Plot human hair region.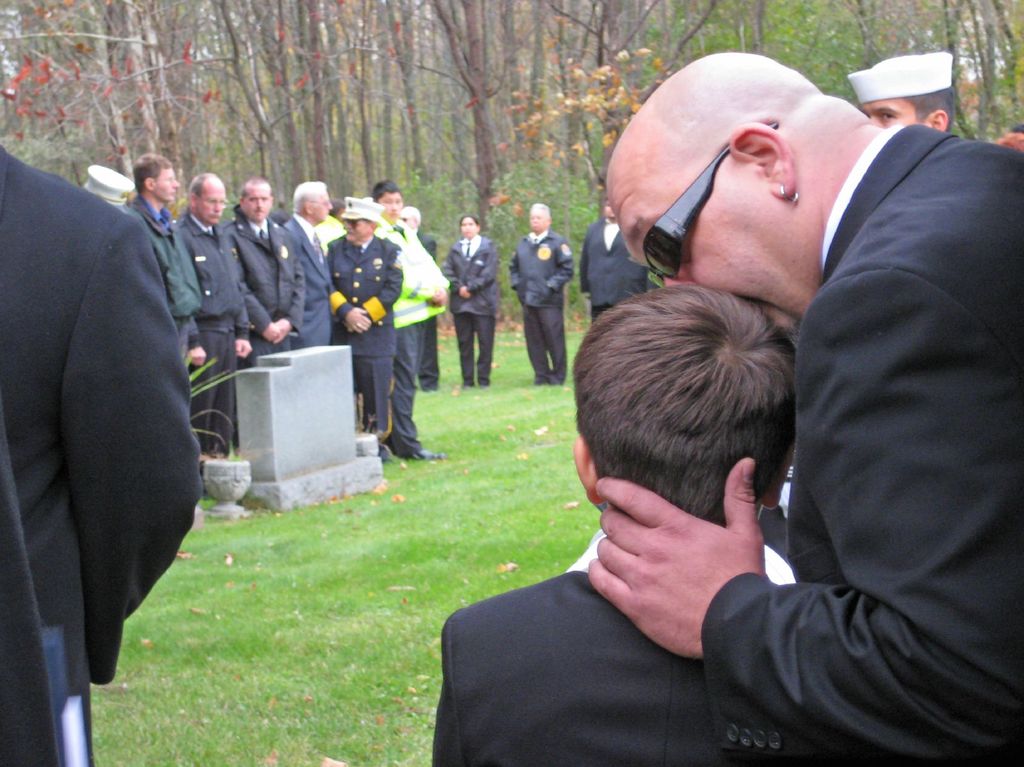
Plotted at {"left": 371, "top": 179, "right": 400, "bottom": 203}.
